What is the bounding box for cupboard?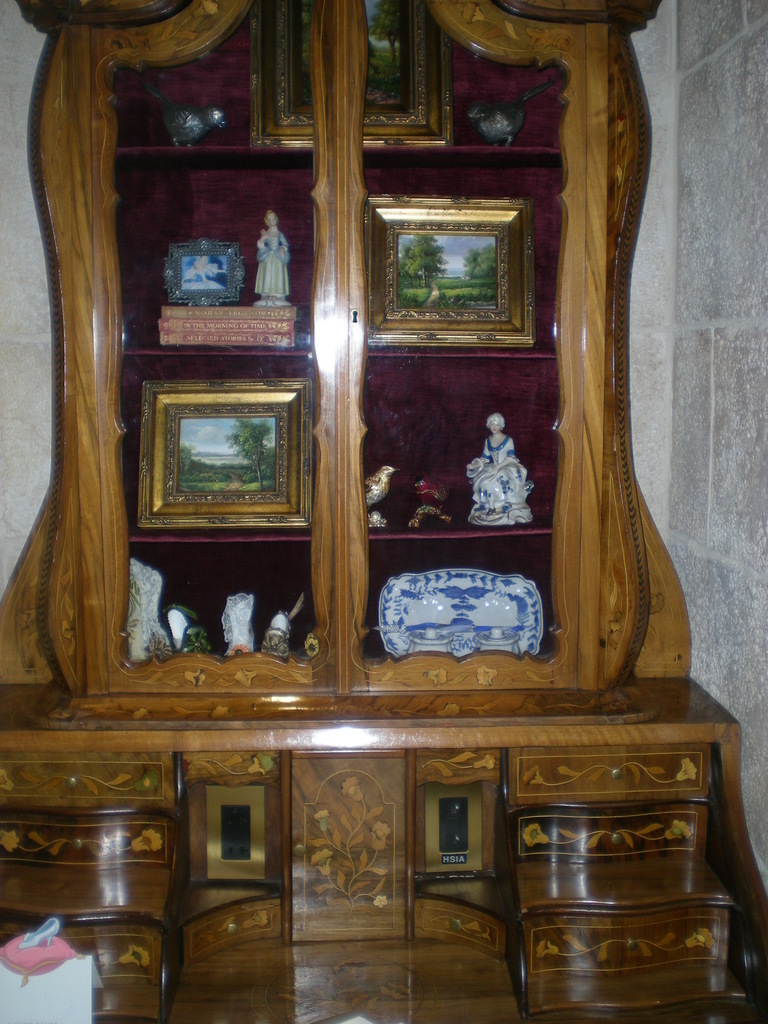
(0,0,703,849).
